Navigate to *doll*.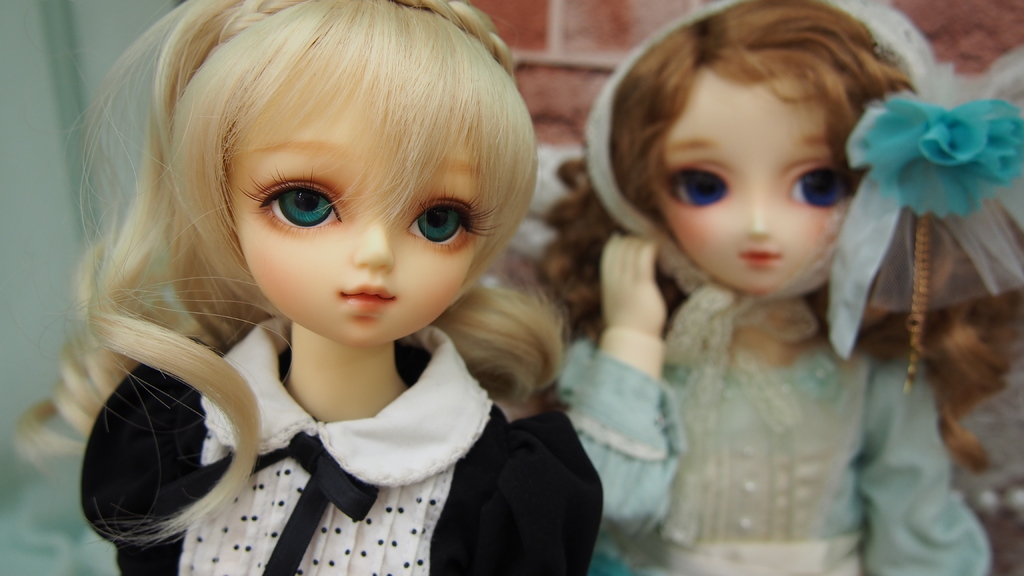
Navigation target: detection(530, 0, 1023, 575).
